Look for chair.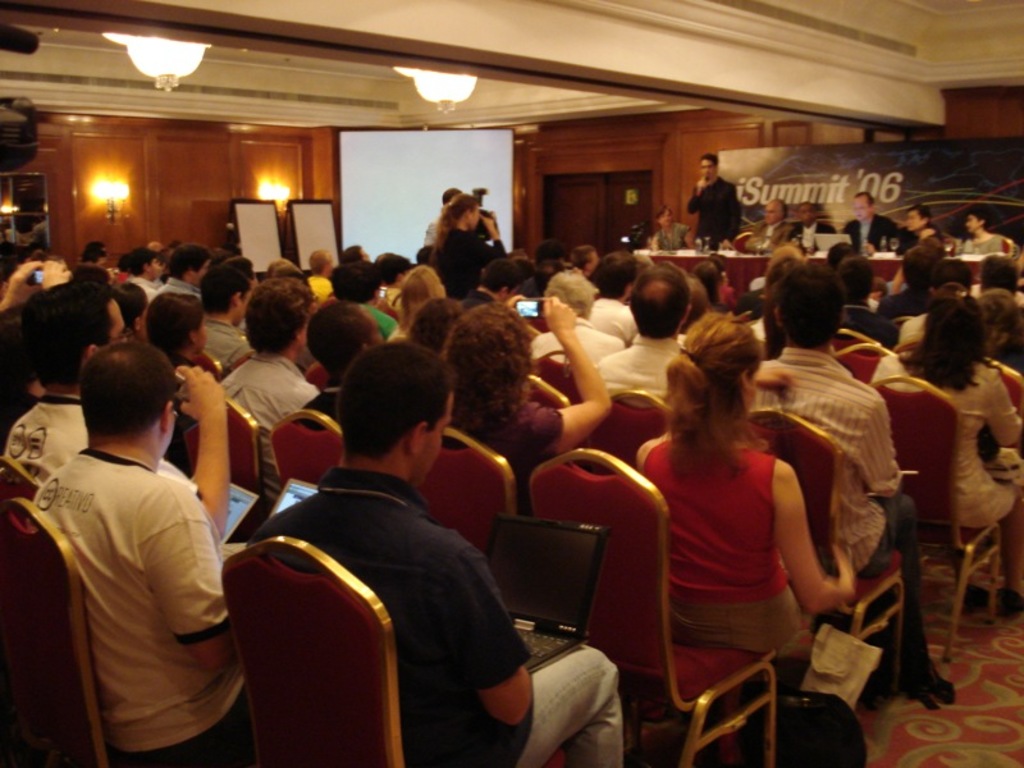
Found: Rect(298, 358, 326, 398).
